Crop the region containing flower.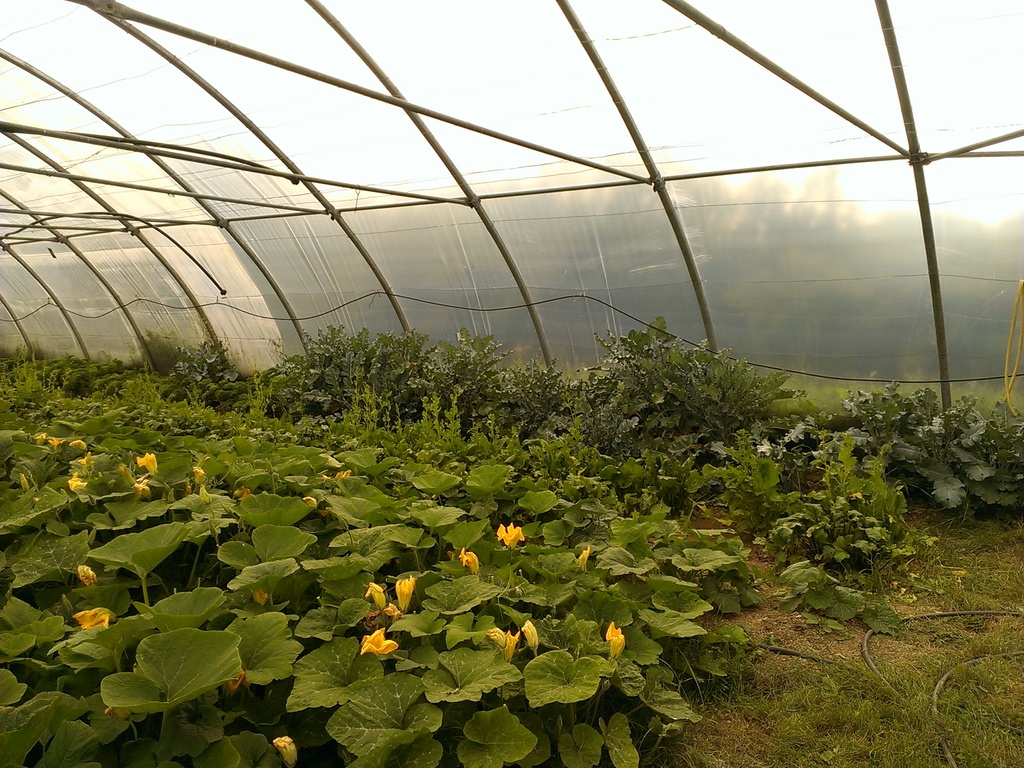
Crop region: {"left": 460, "top": 543, "right": 477, "bottom": 575}.
